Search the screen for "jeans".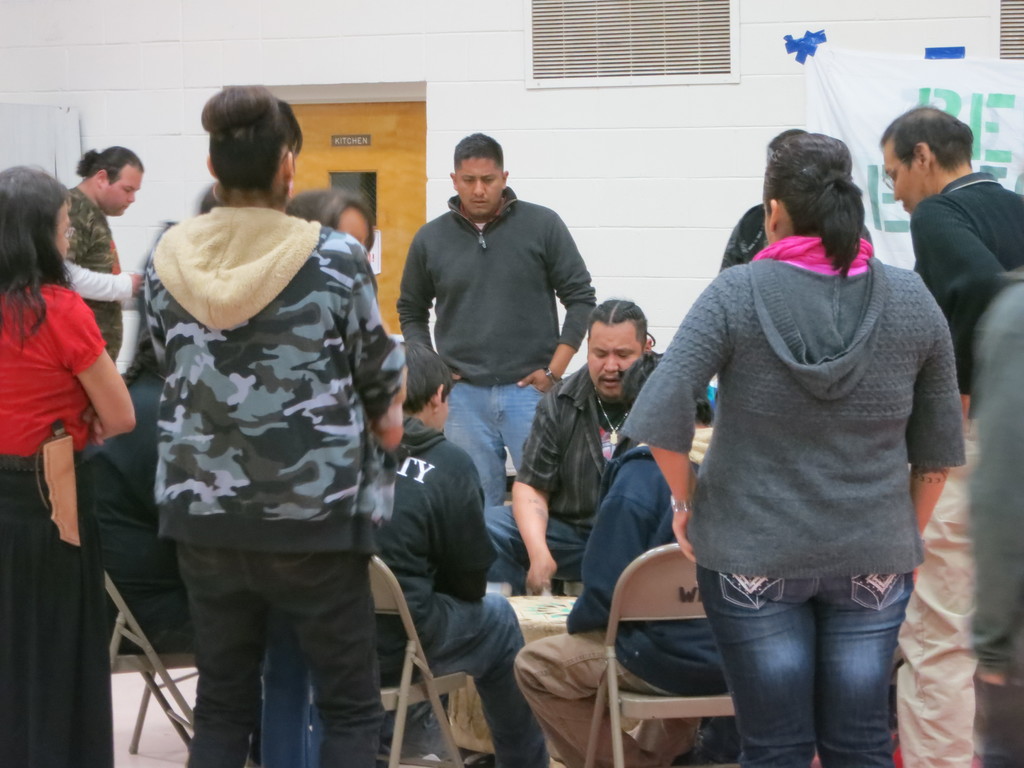
Found at box=[433, 384, 534, 503].
